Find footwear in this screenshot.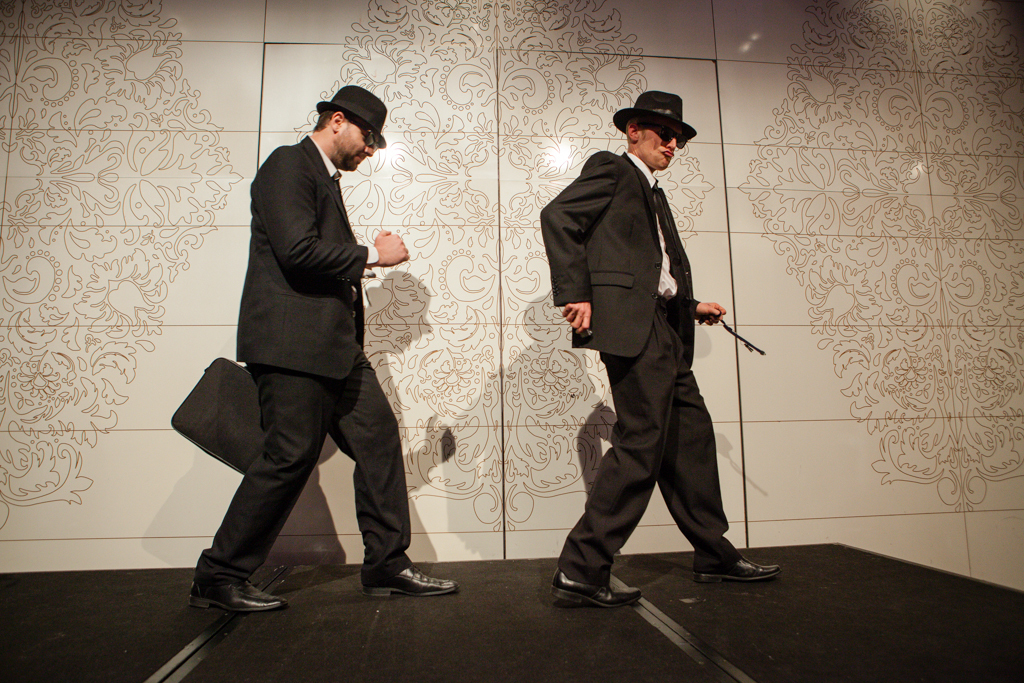
The bounding box for footwear is [x1=688, y1=554, x2=773, y2=591].
